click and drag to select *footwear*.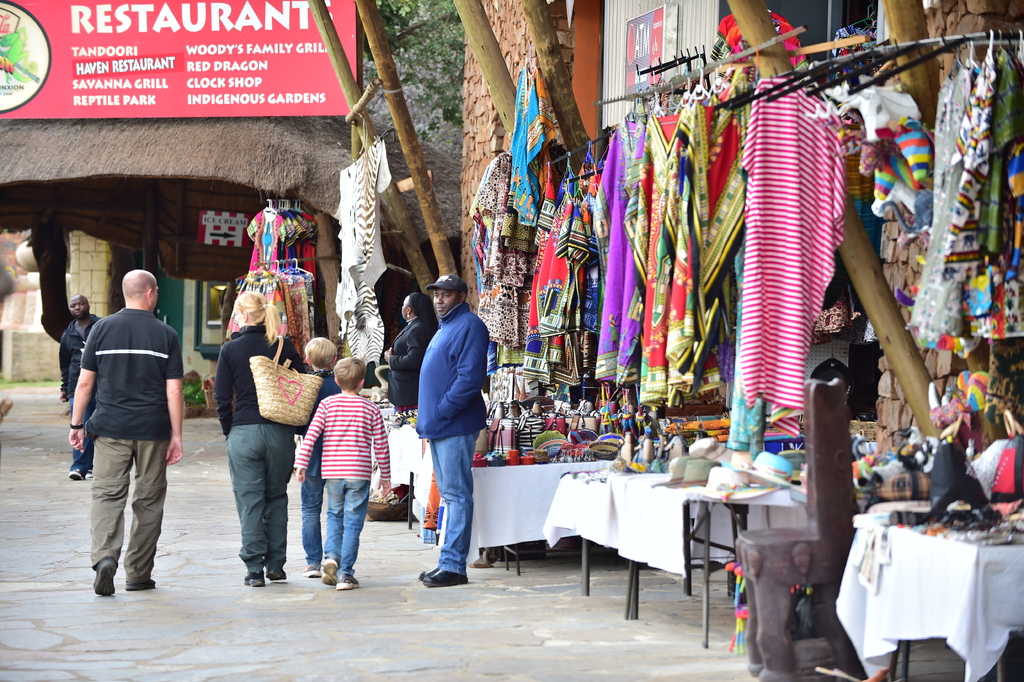
Selection: bbox=(417, 564, 440, 582).
